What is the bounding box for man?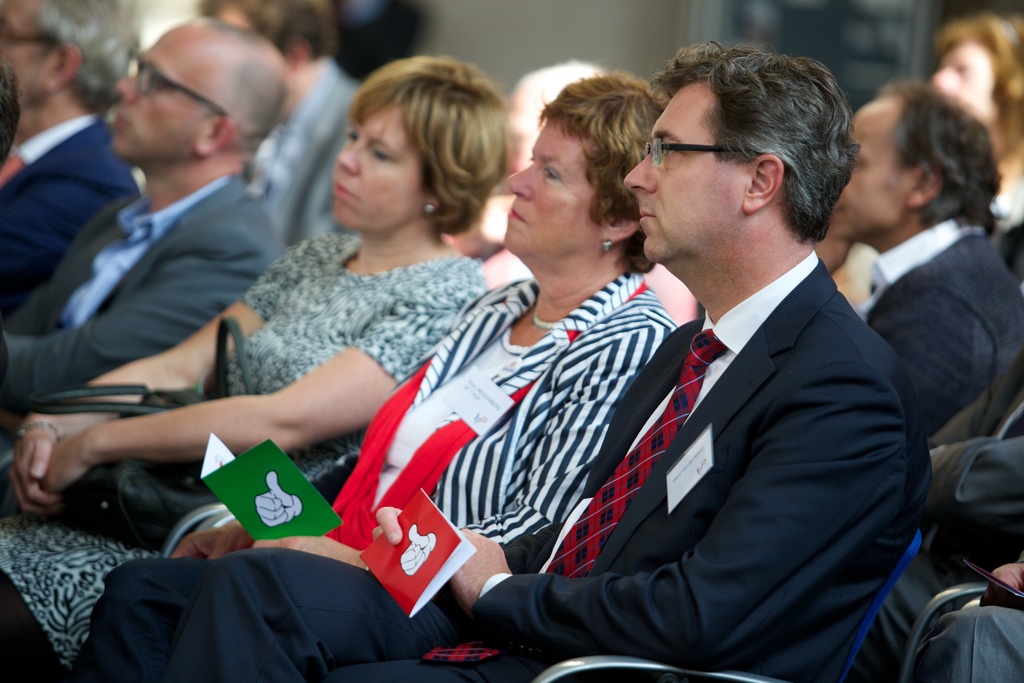
select_region(822, 75, 1023, 429).
